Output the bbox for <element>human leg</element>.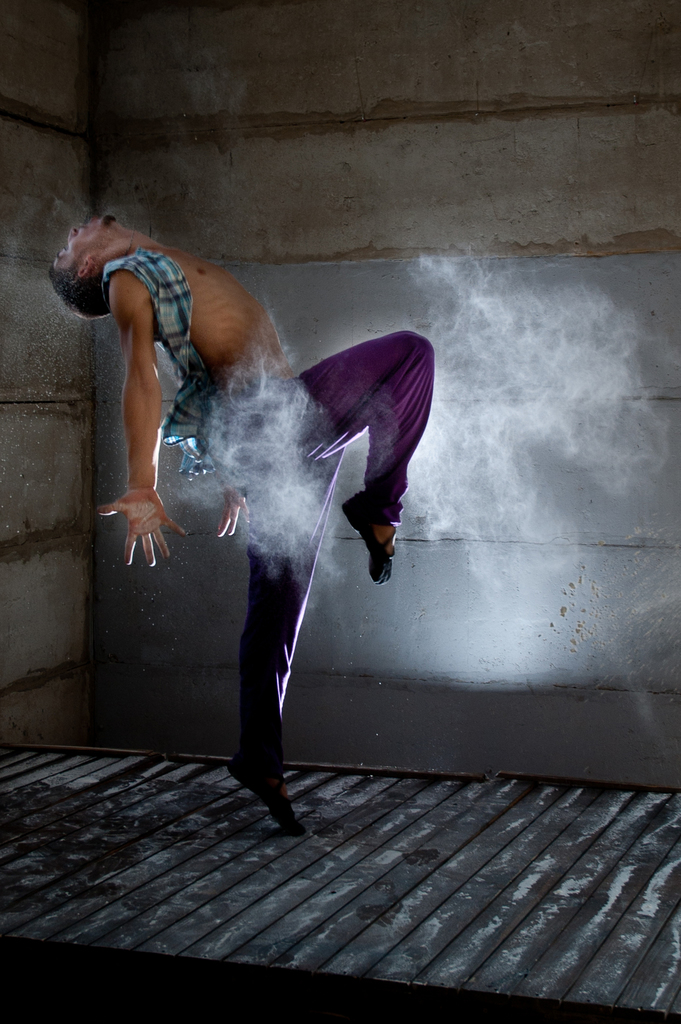
select_region(284, 328, 424, 588).
